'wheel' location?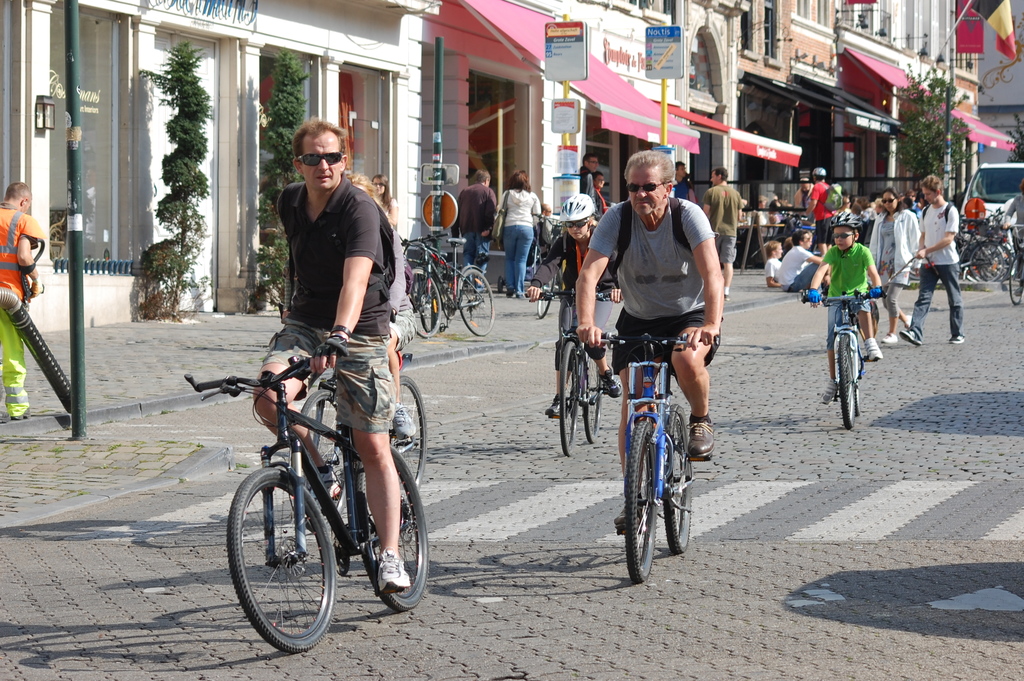
x1=837, y1=331, x2=856, y2=429
